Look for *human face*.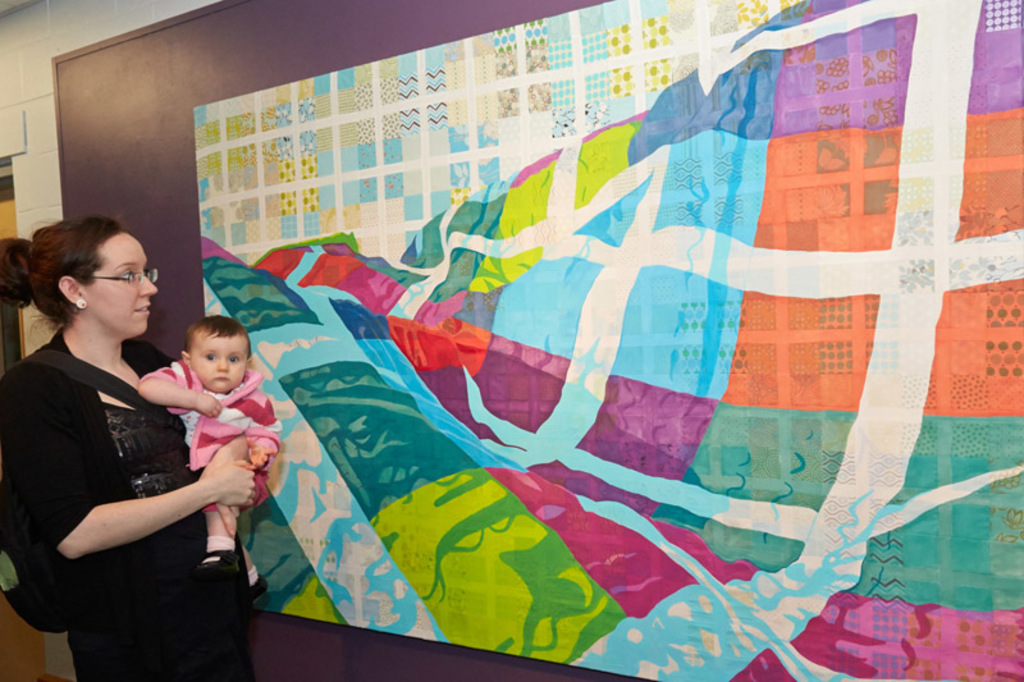
Found: (90,233,159,334).
